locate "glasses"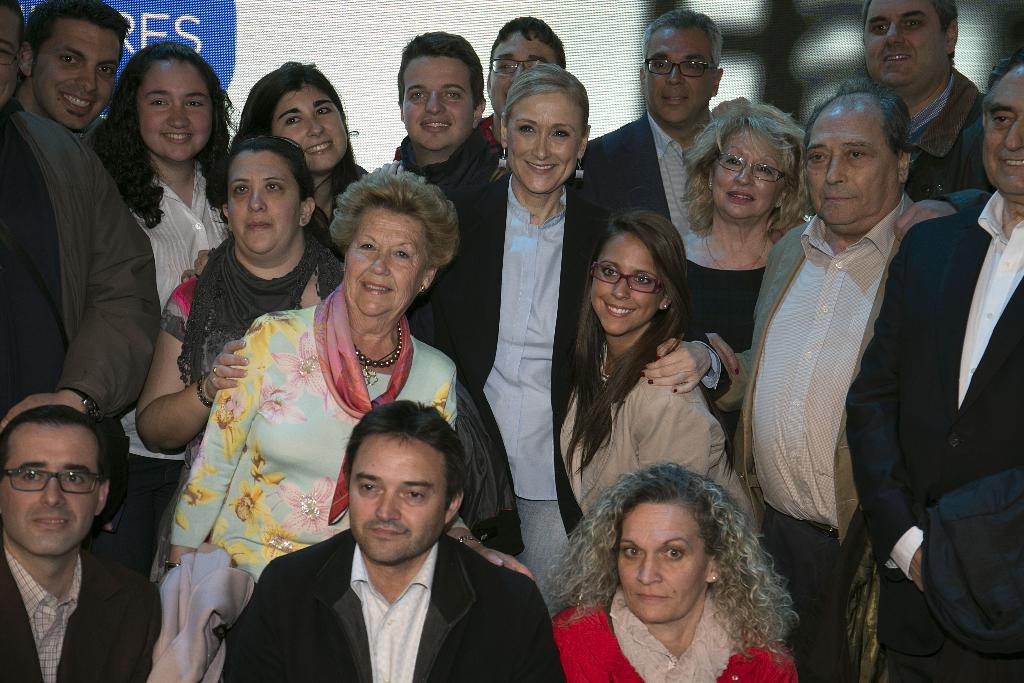
bbox(490, 59, 552, 79)
